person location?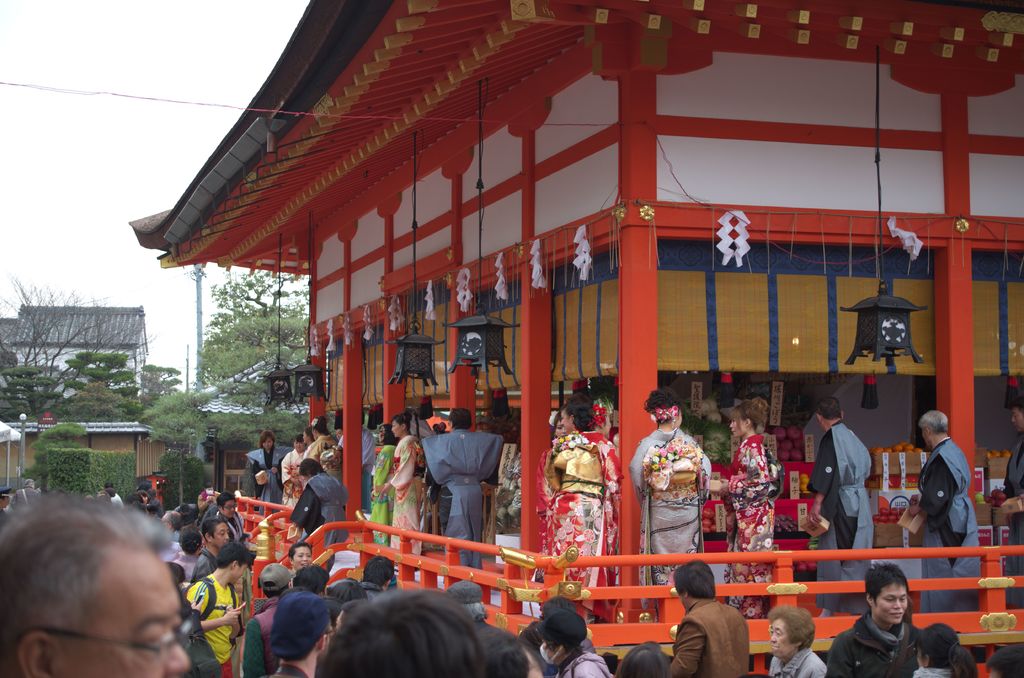
(708,396,784,616)
